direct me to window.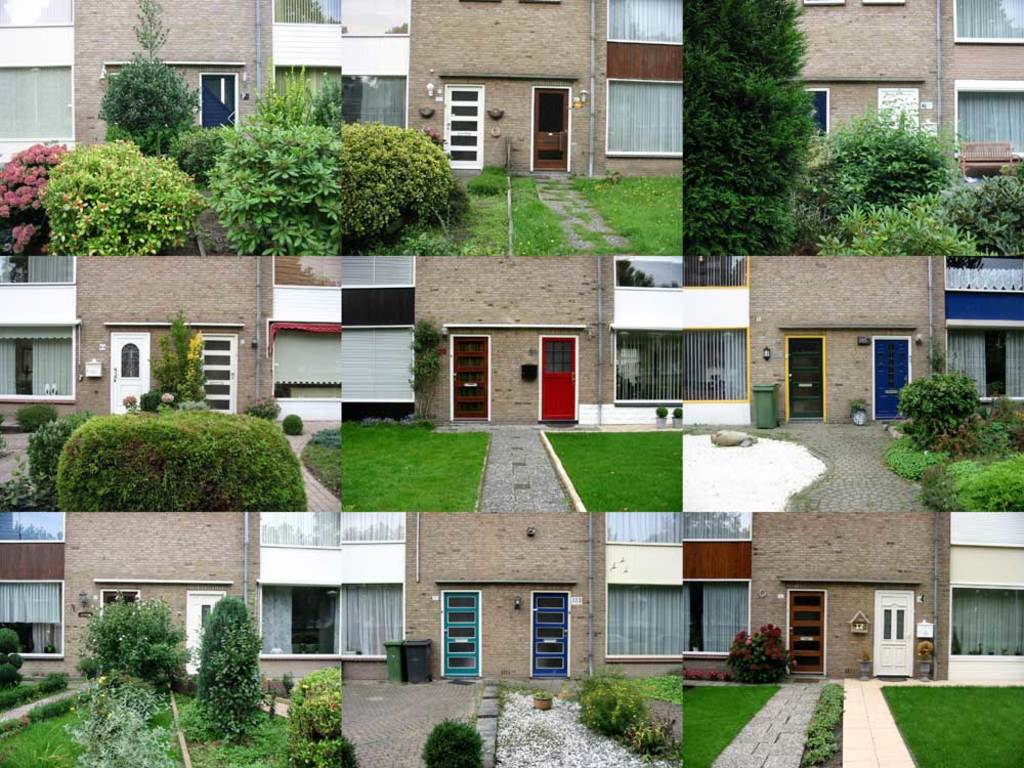
Direction: detection(0, 66, 72, 138).
